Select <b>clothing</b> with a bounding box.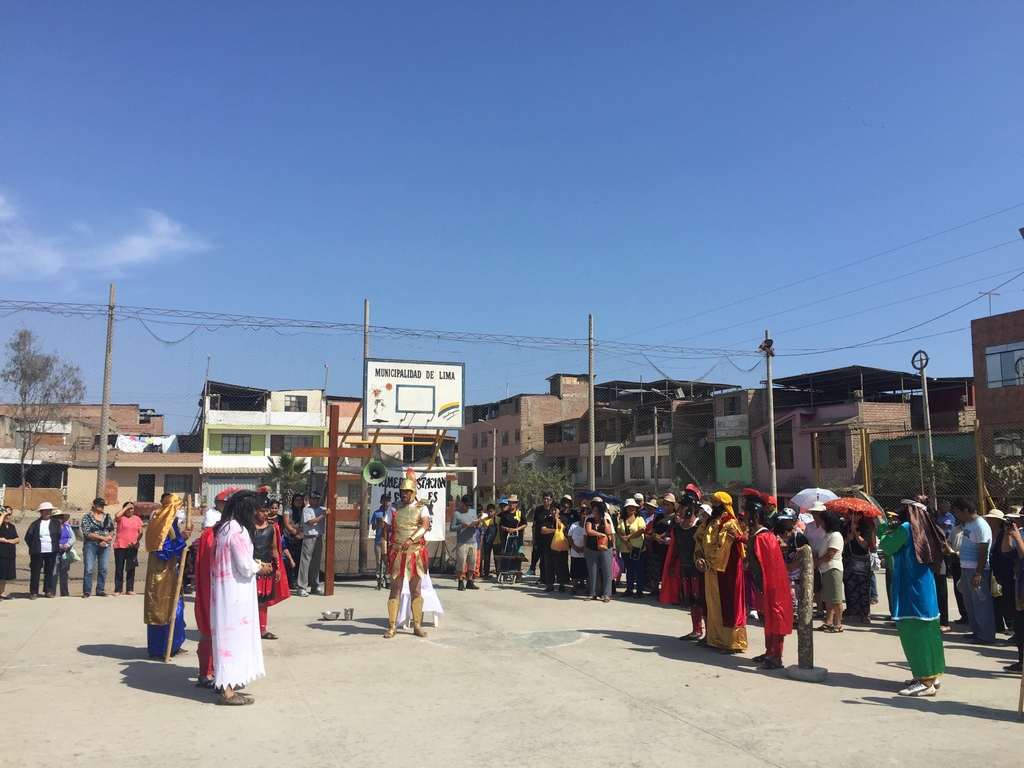
x1=113 y1=516 x2=144 y2=593.
